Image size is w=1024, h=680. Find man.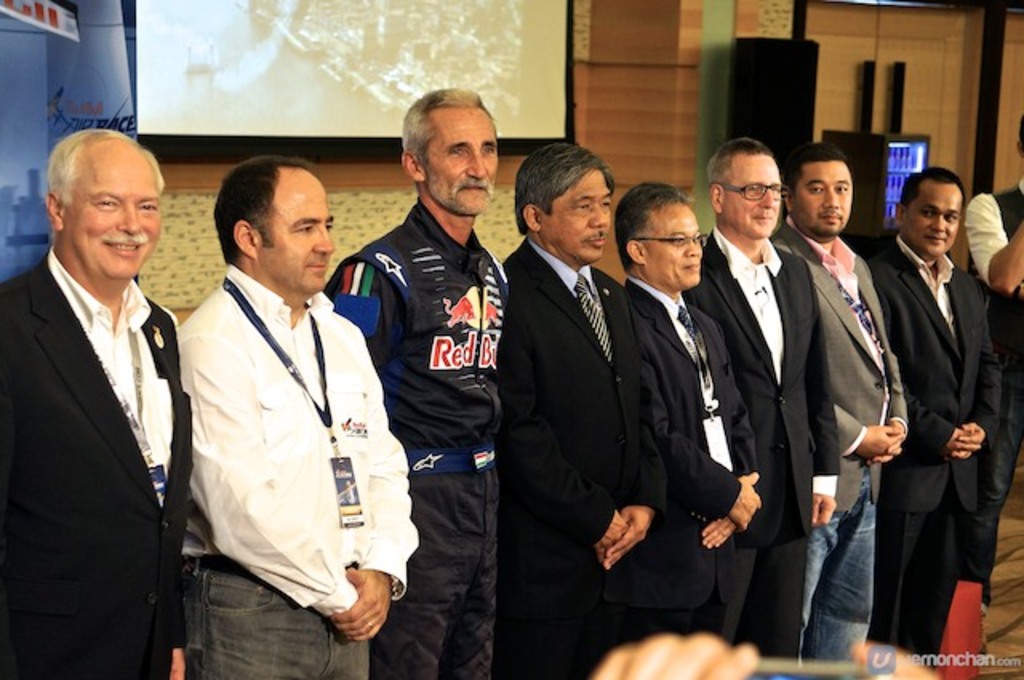
Rect(869, 165, 1002, 669).
